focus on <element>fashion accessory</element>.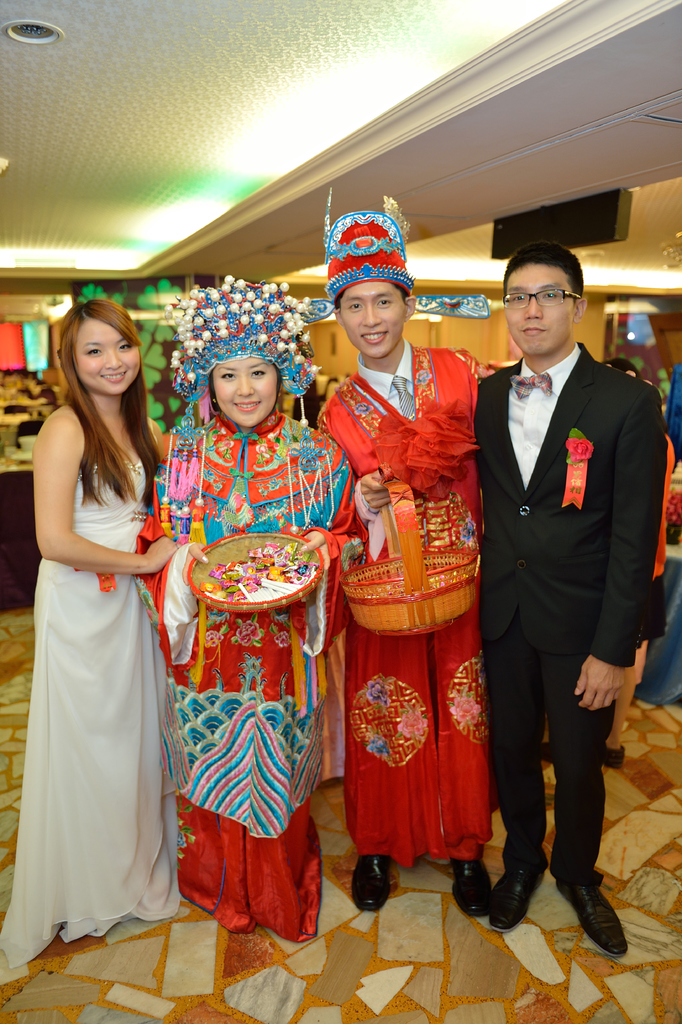
Focused at x1=487, y1=869, x2=545, y2=934.
